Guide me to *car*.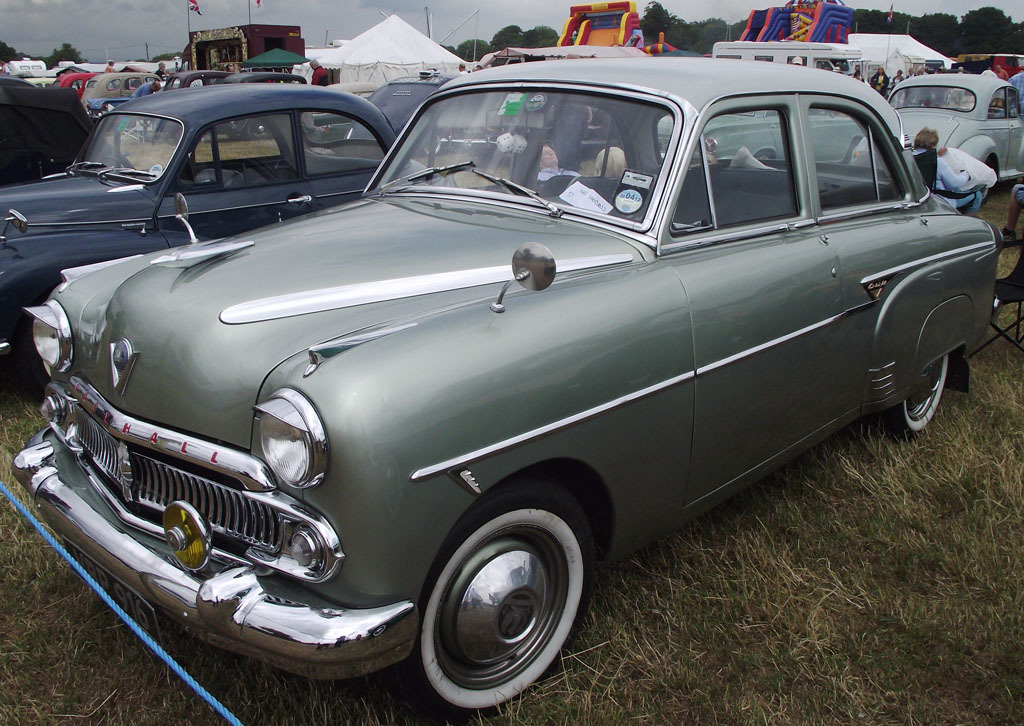
Guidance: Rect(345, 78, 452, 141).
